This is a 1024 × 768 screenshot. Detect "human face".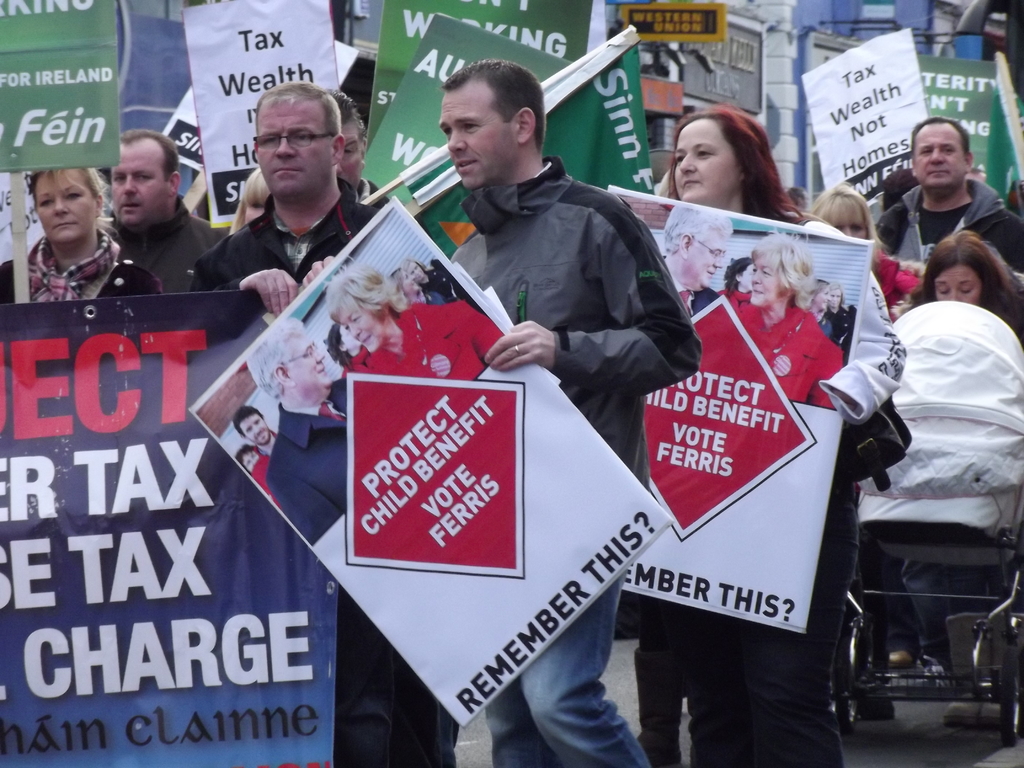
253/95/335/192.
